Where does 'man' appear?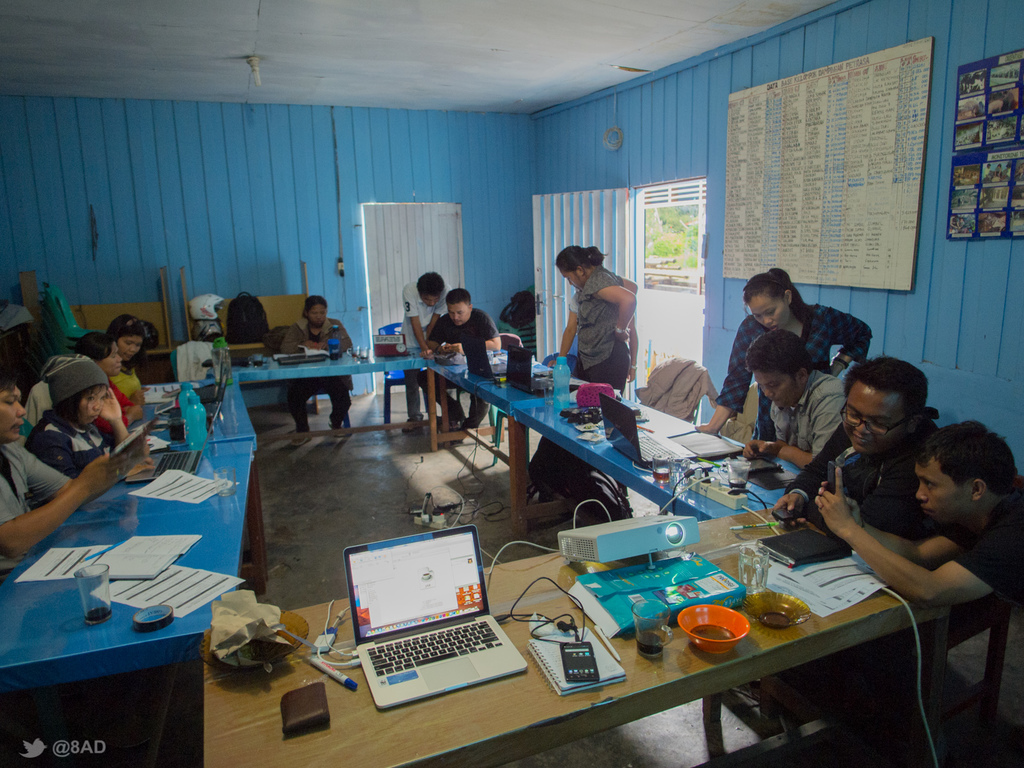
Appears at x1=745 y1=326 x2=852 y2=467.
